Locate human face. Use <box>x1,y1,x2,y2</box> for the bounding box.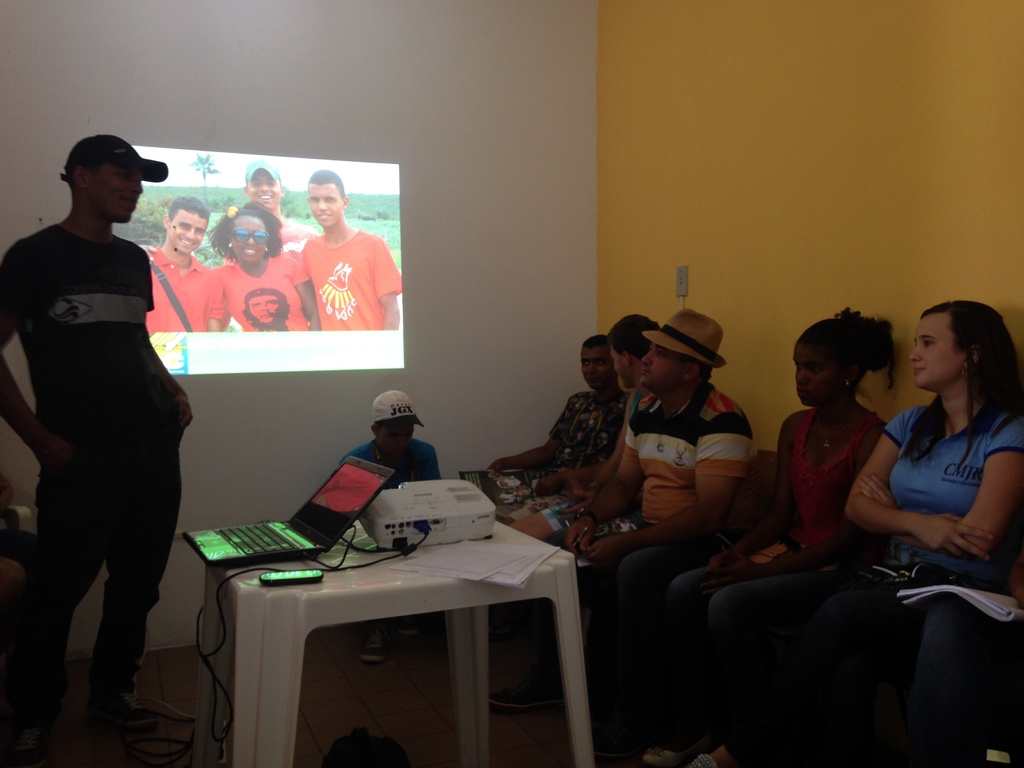
<box>907,314,958,391</box>.
